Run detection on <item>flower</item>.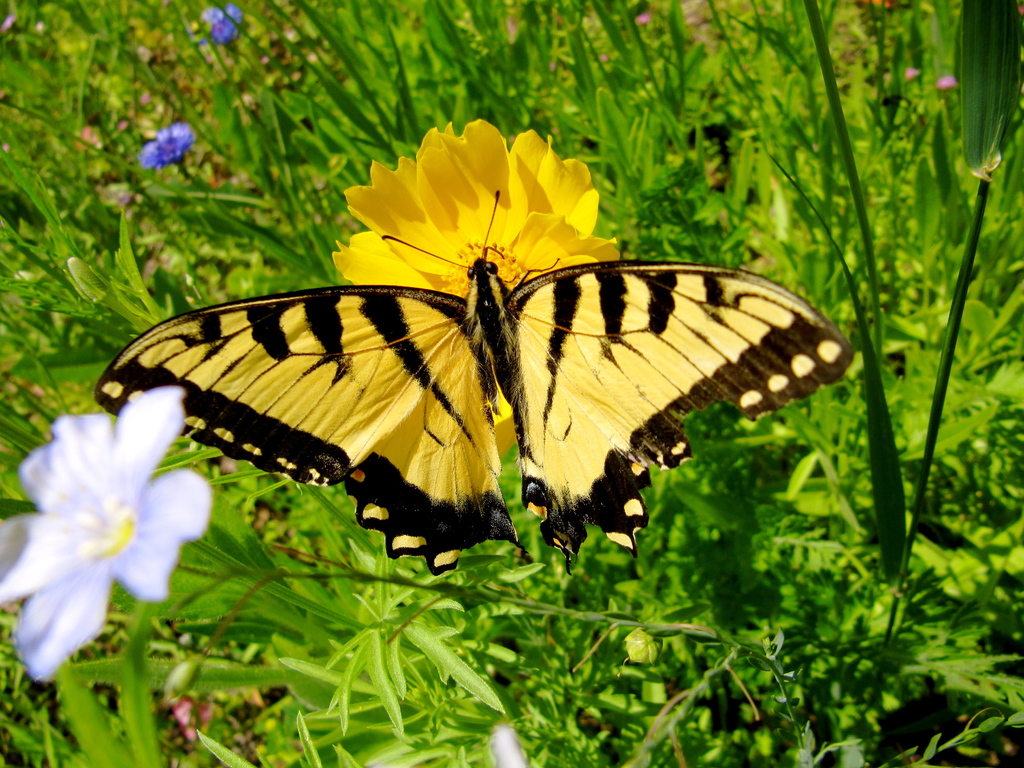
Result: <bbox>8, 401, 219, 676</bbox>.
